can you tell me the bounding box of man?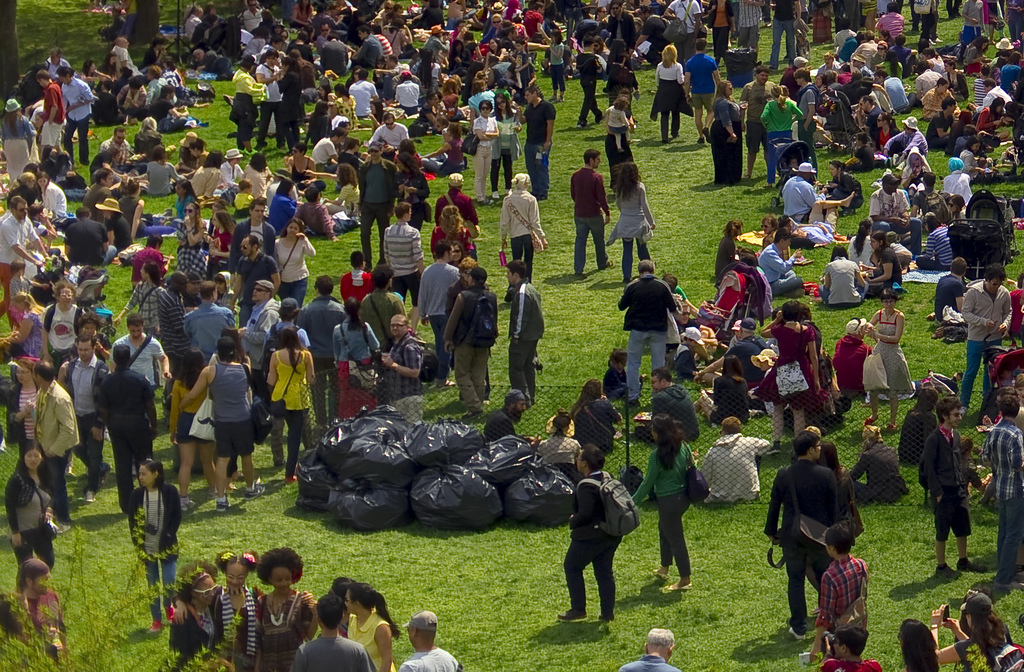
locate(602, 0, 641, 93).
